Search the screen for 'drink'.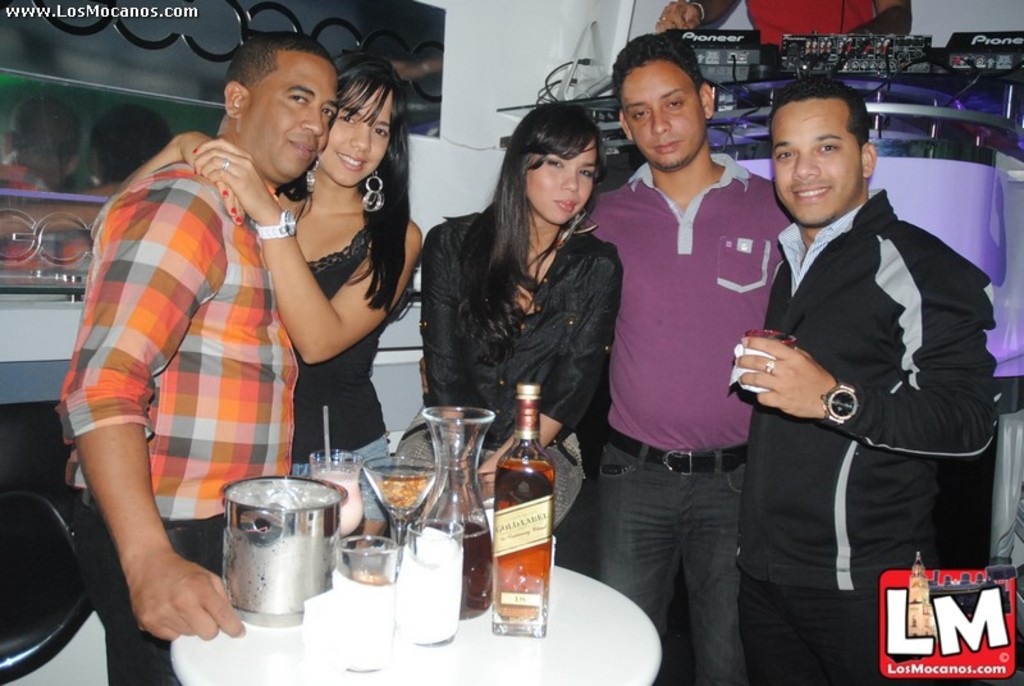
Found at (x1=485, y1=410, x2=562, y2=623).
